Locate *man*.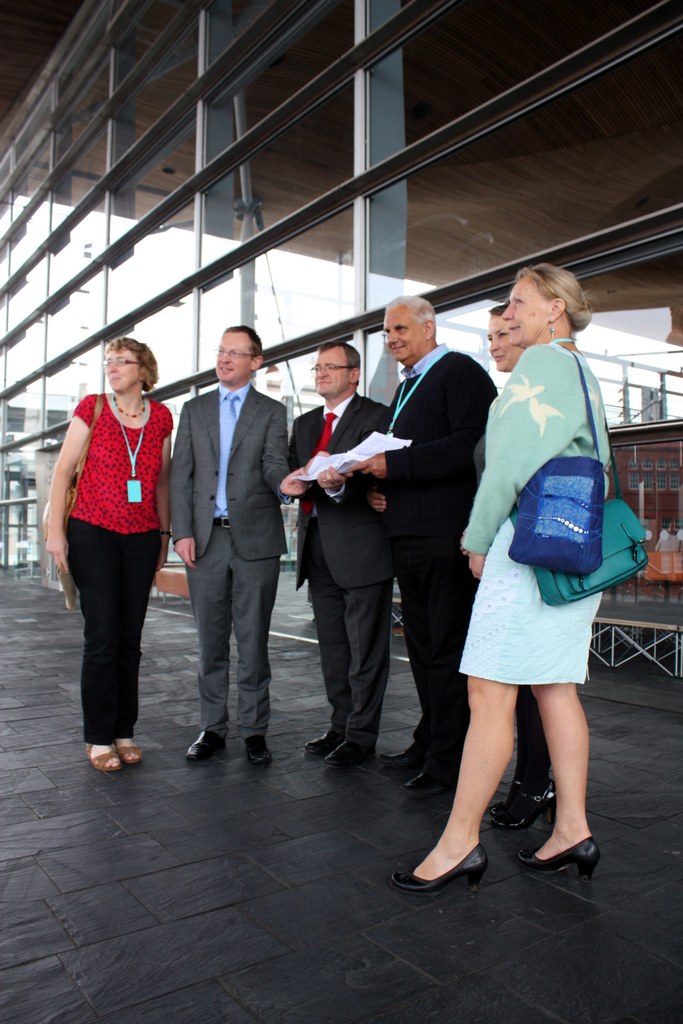
Bounding box: {"x1": 348, "y1": 292, "x2": 498, "y2": 796}.
